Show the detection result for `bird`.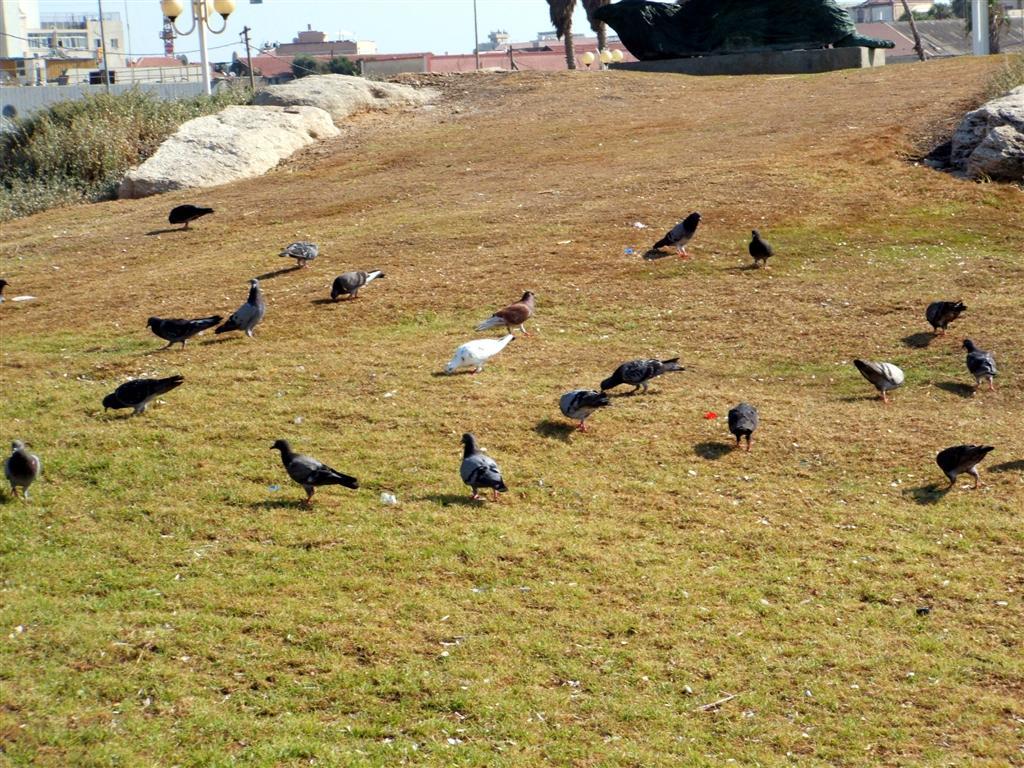
left=598, top=352, right=684, bottom=399.
